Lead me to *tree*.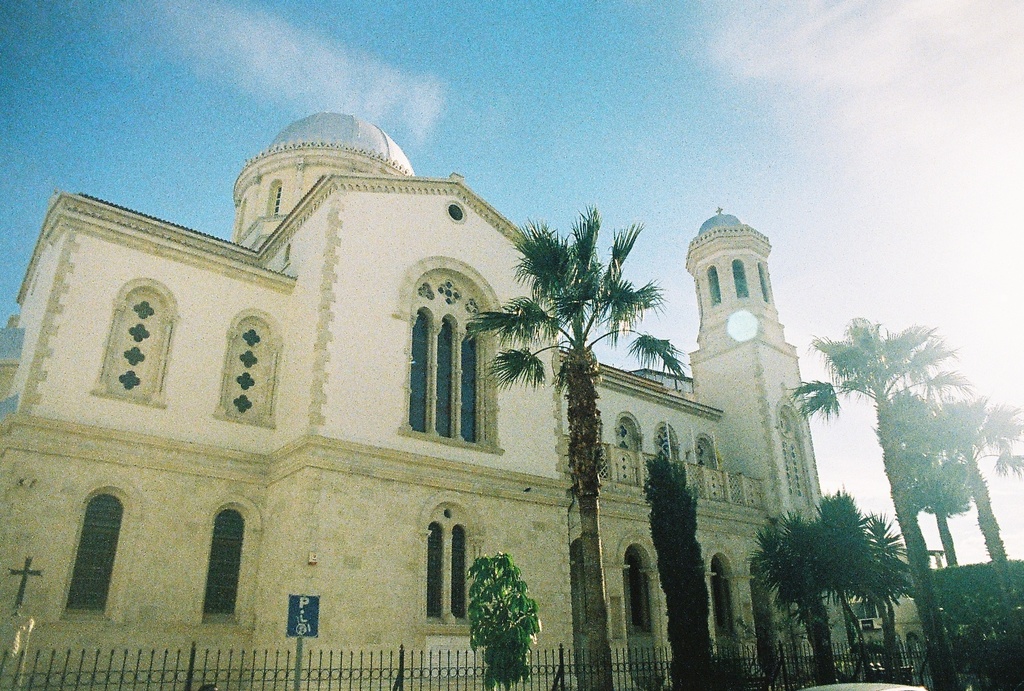
Lead to {"left": 467, "top": 555, "right": 545, "bottom": 682}.
